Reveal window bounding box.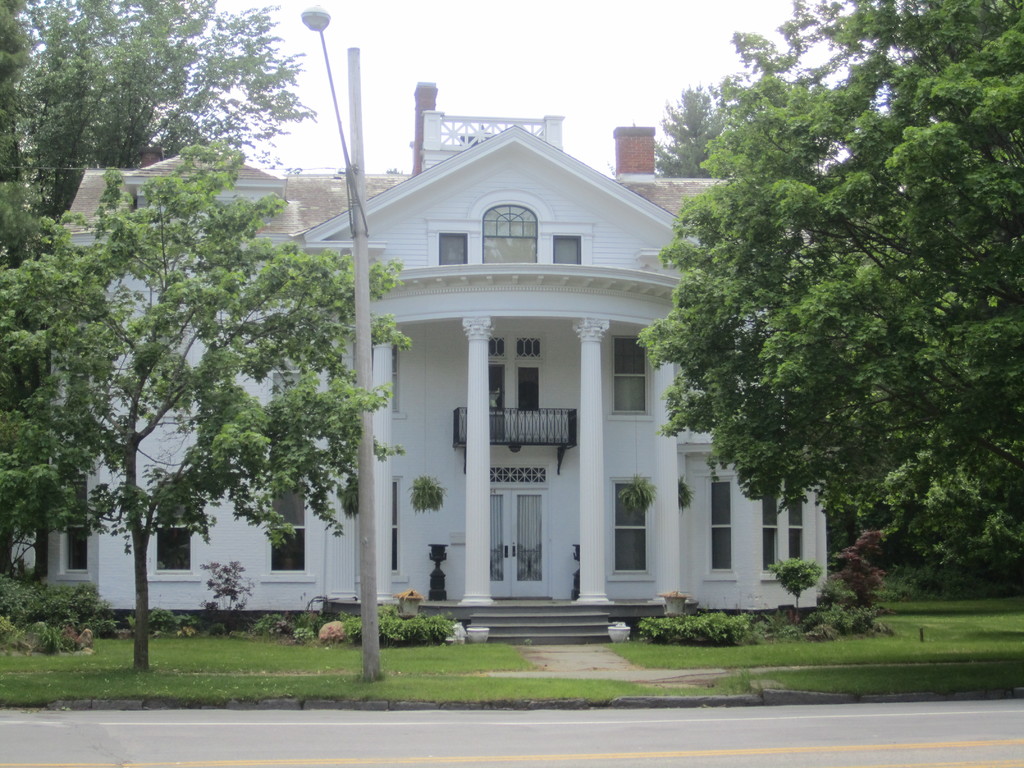
Revealed: [439, 232, 468, 265].
